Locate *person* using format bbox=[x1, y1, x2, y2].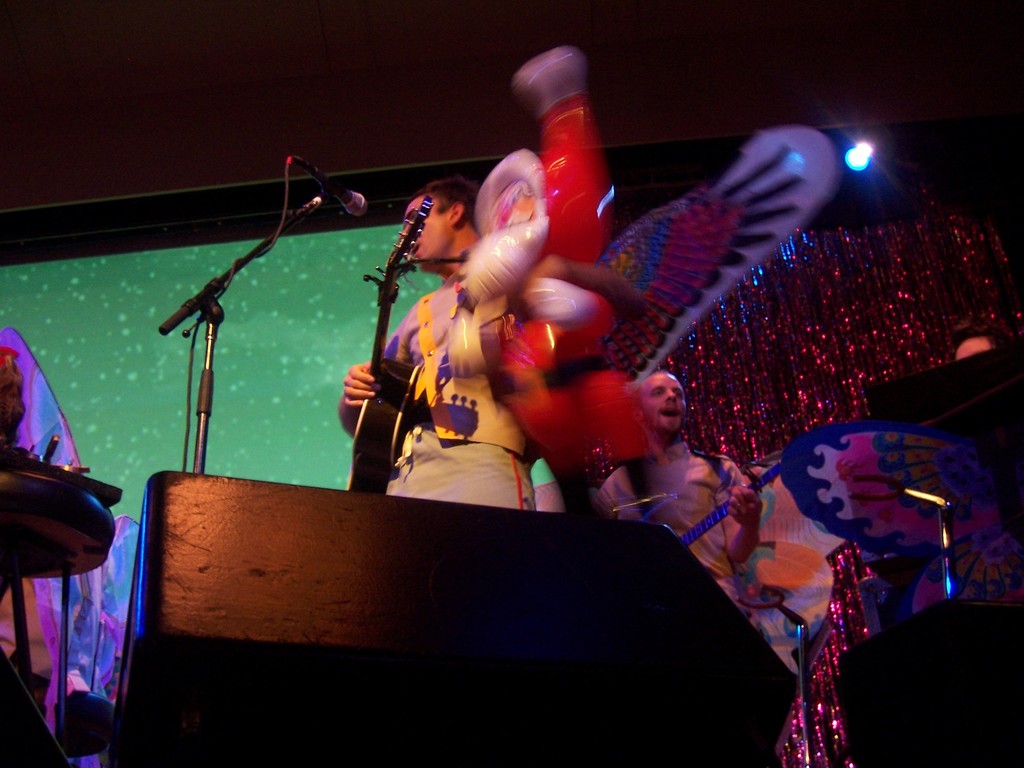
bbox=[594, 371, 767, 610].
